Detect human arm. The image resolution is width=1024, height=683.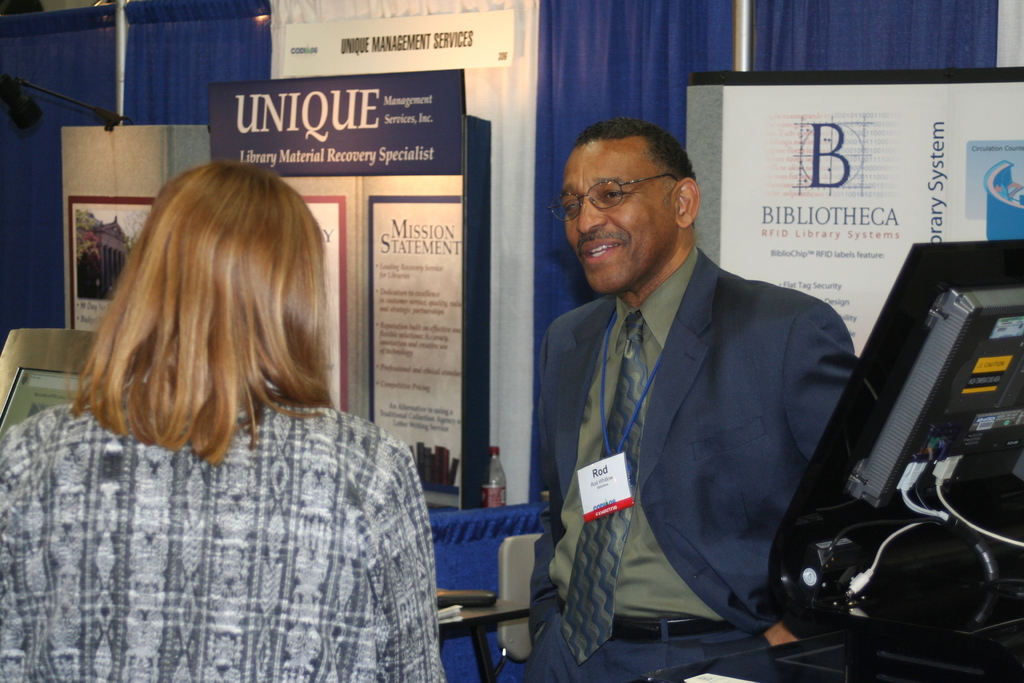
522:334:588:657.
